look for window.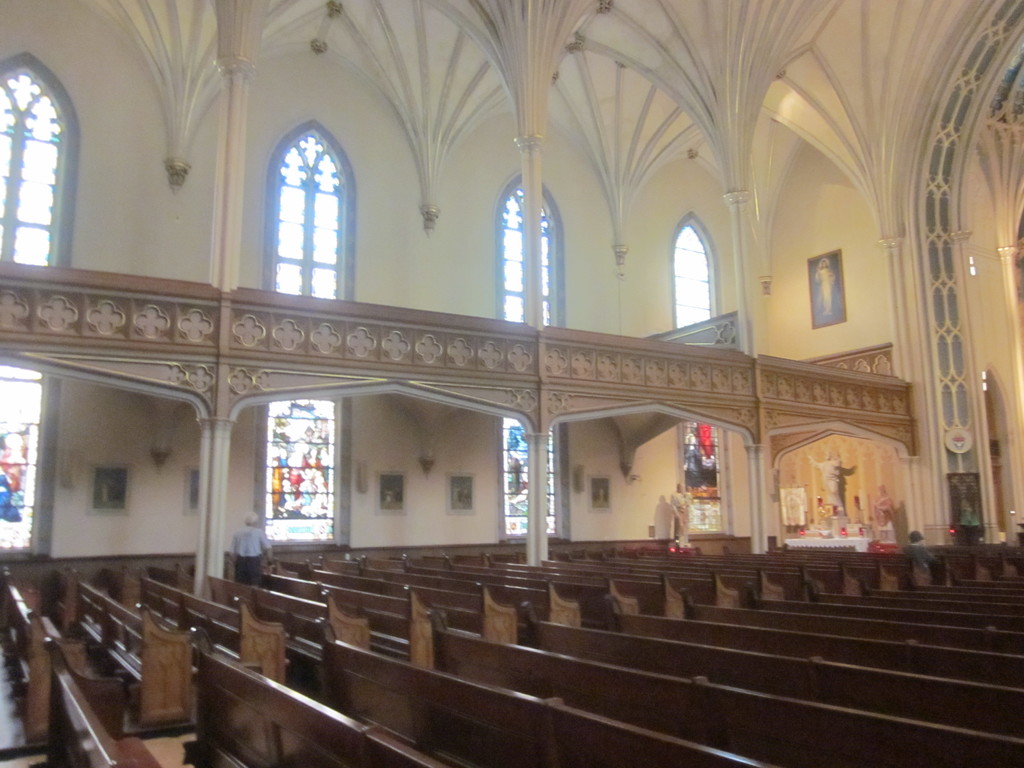
Found: left=496, top=186, right=557, bottom=323.
